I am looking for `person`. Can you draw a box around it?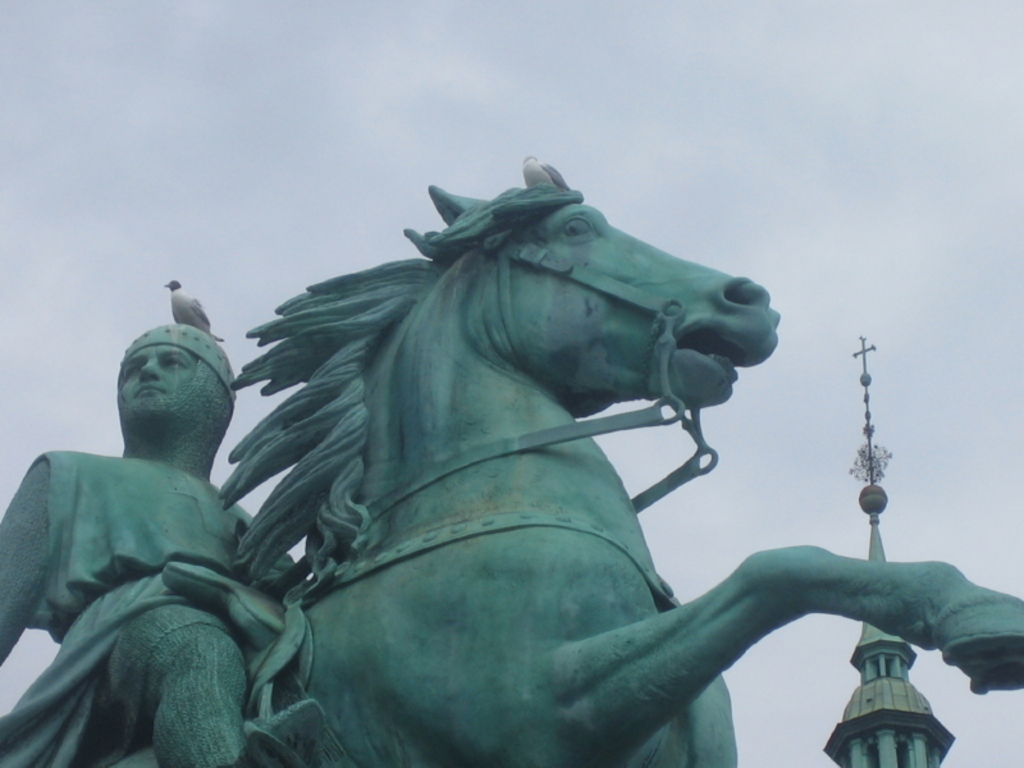
Sure, the bounding box is 0 282 315 767.
